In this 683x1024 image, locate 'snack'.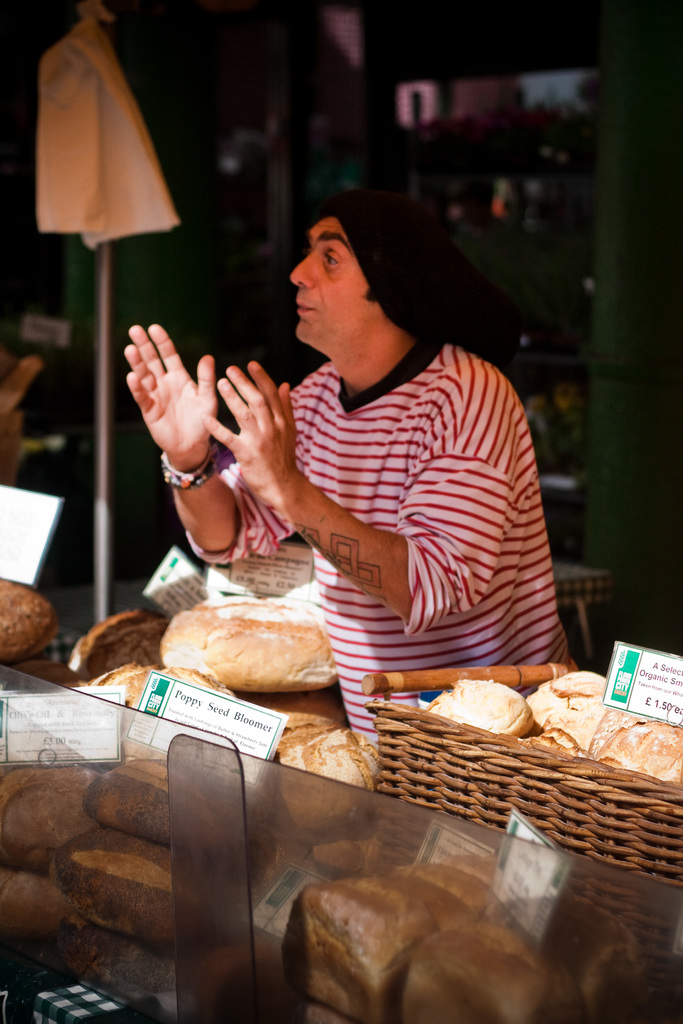
Bounding box: 272 709 400 847.
